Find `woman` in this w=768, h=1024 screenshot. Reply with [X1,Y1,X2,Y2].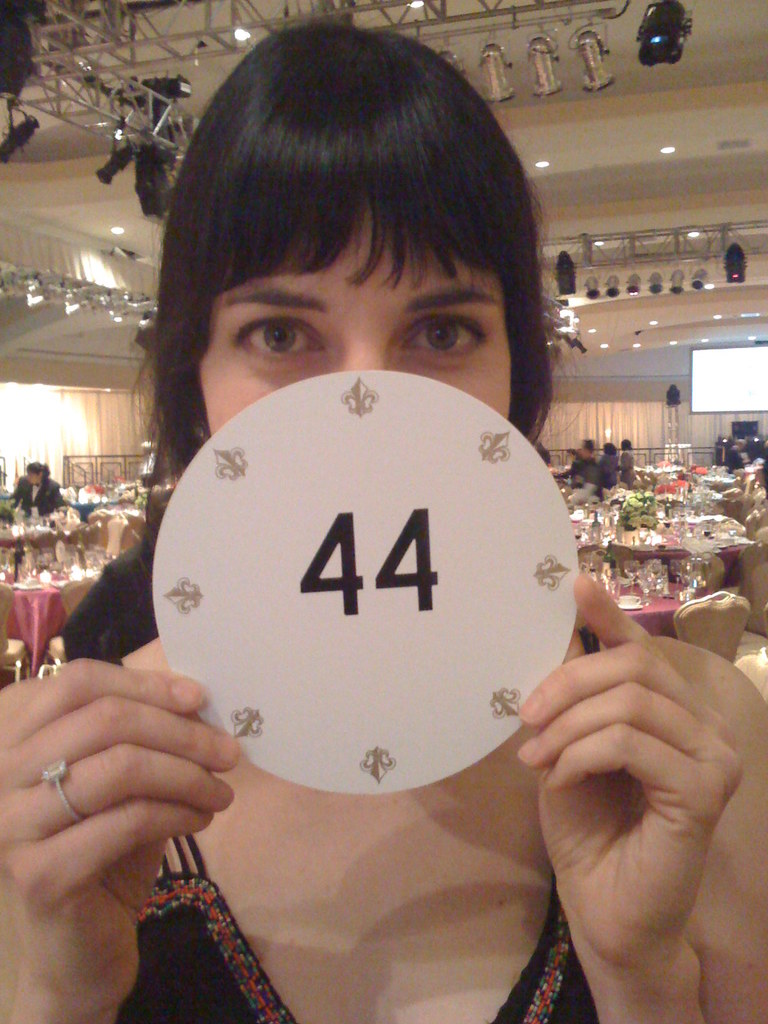
[13,458,65,517].
